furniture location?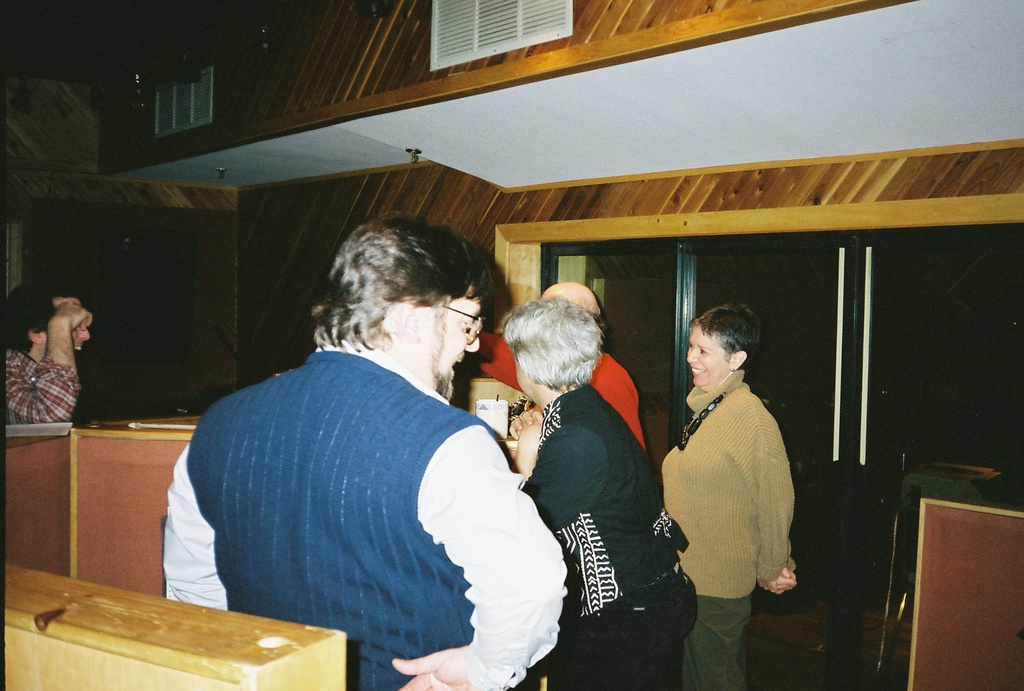
x1=908, y1=501, x2=1023, y2=690
